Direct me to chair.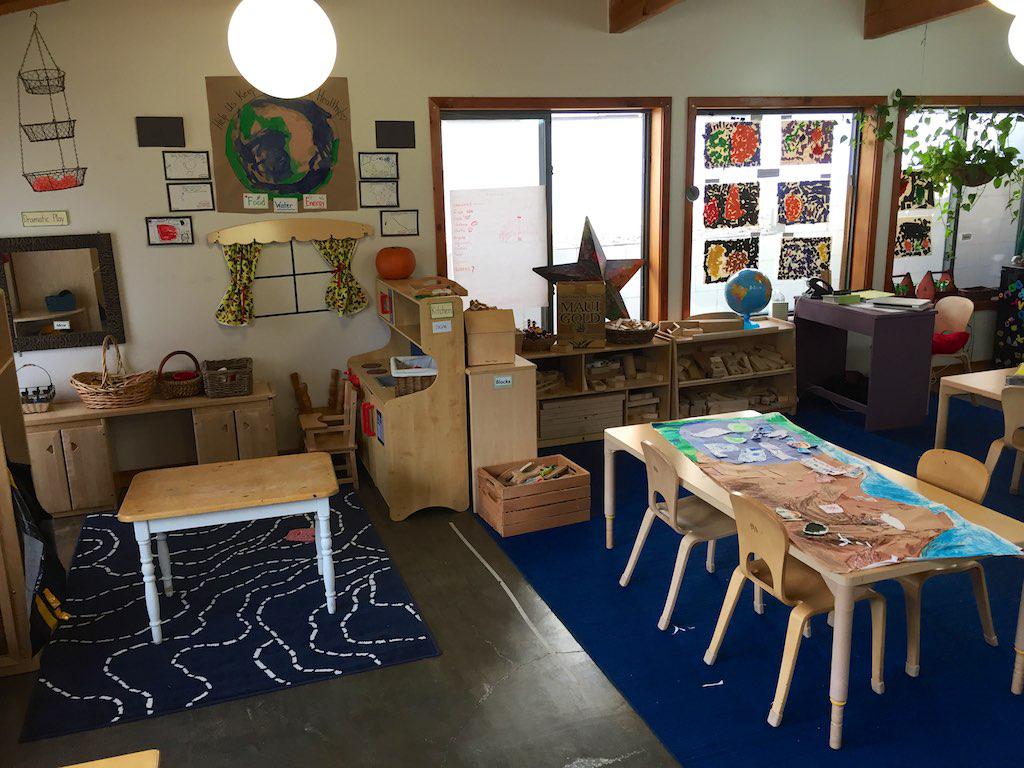
Direction: 617,440,766,630.
